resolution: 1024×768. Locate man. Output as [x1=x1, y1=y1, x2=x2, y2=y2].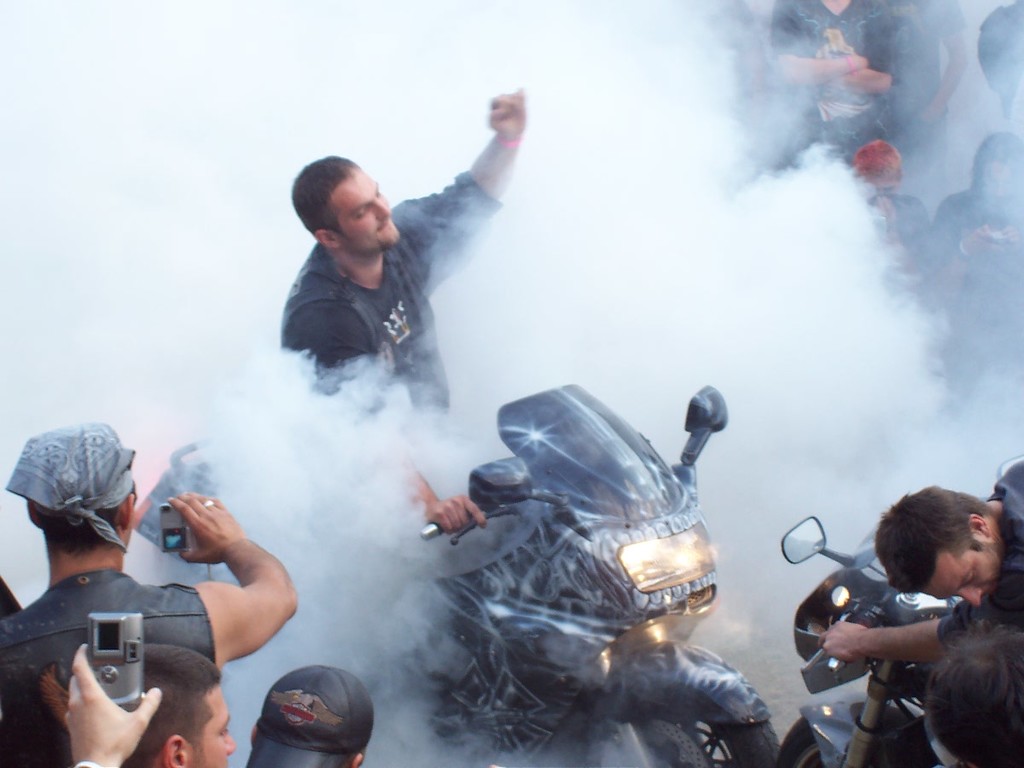
[x1=820, y1=460, x2=1023, y2=665].
